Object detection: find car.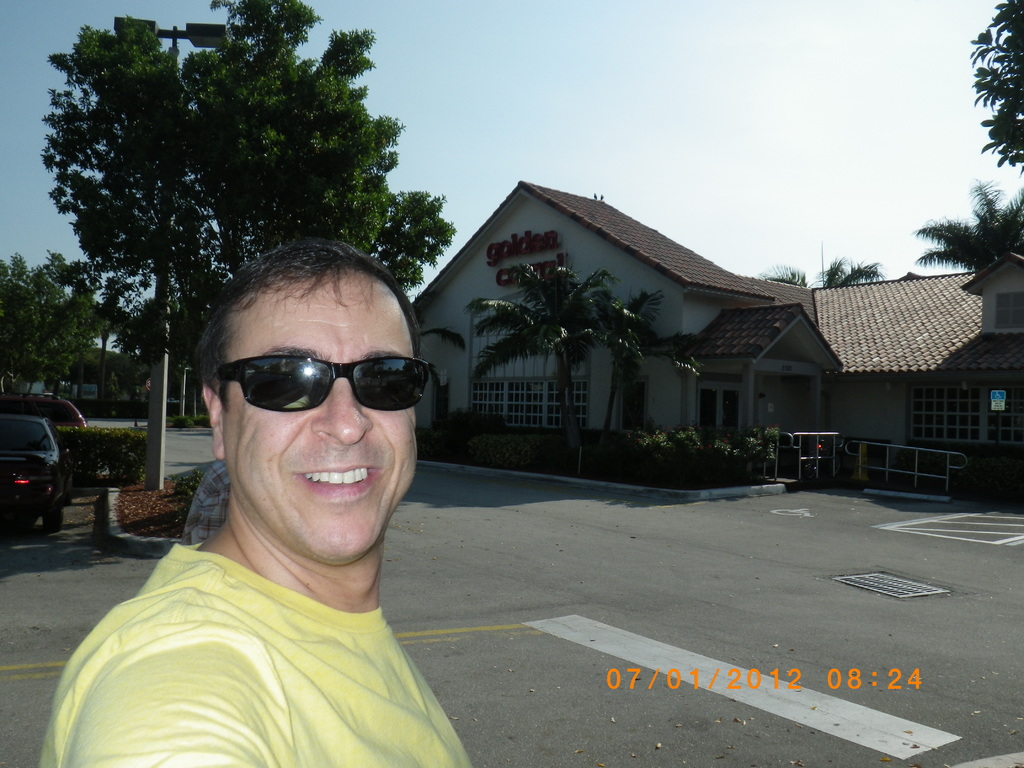
<box>0,397,77,529</box>.
